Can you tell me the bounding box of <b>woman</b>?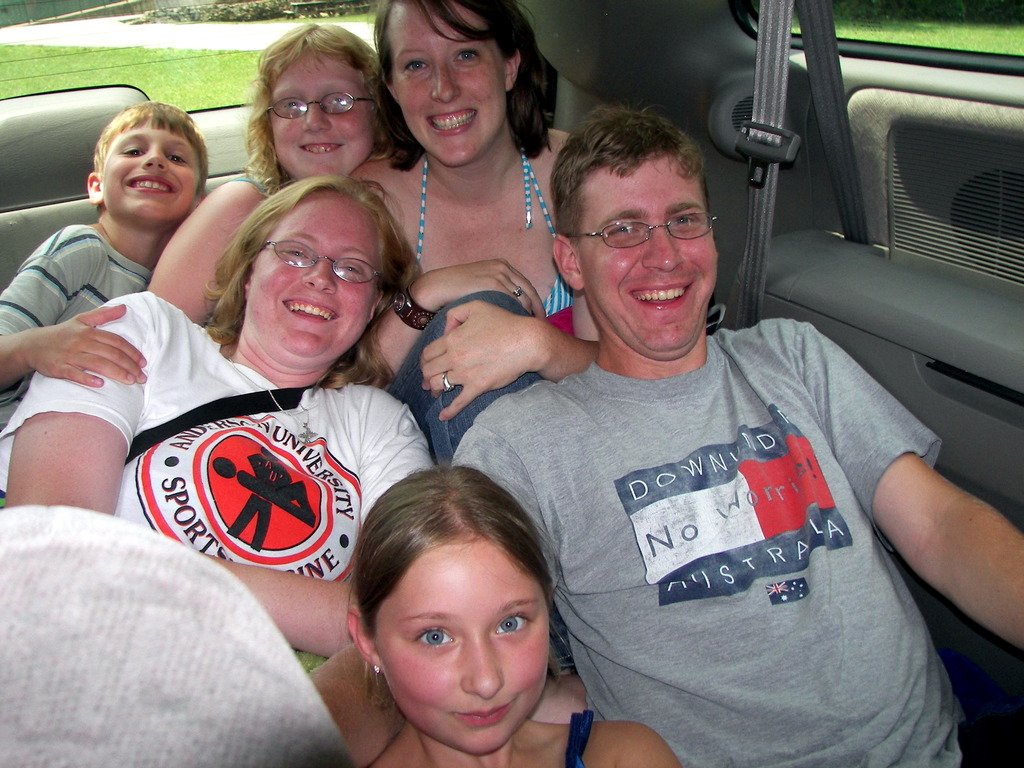
detection(316, 0, 622, 380).
